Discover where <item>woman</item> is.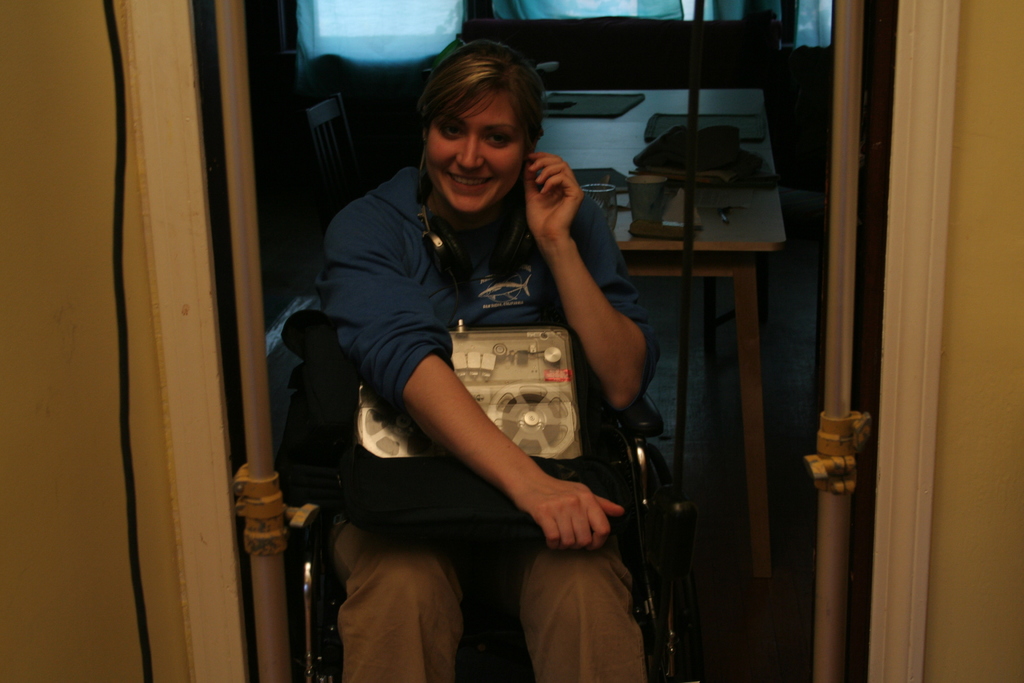
Discovered at <bbox>286, 69, 665, 682</bbox>.
